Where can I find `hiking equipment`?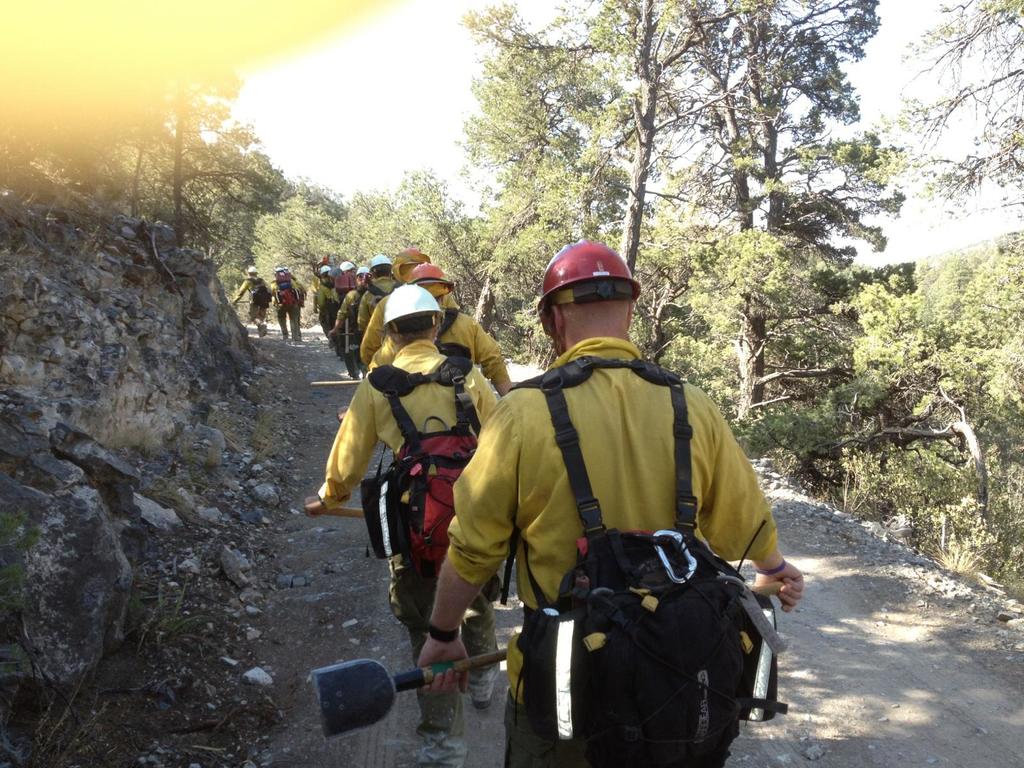
You can find it at <box>436,301,472,352</box>.
